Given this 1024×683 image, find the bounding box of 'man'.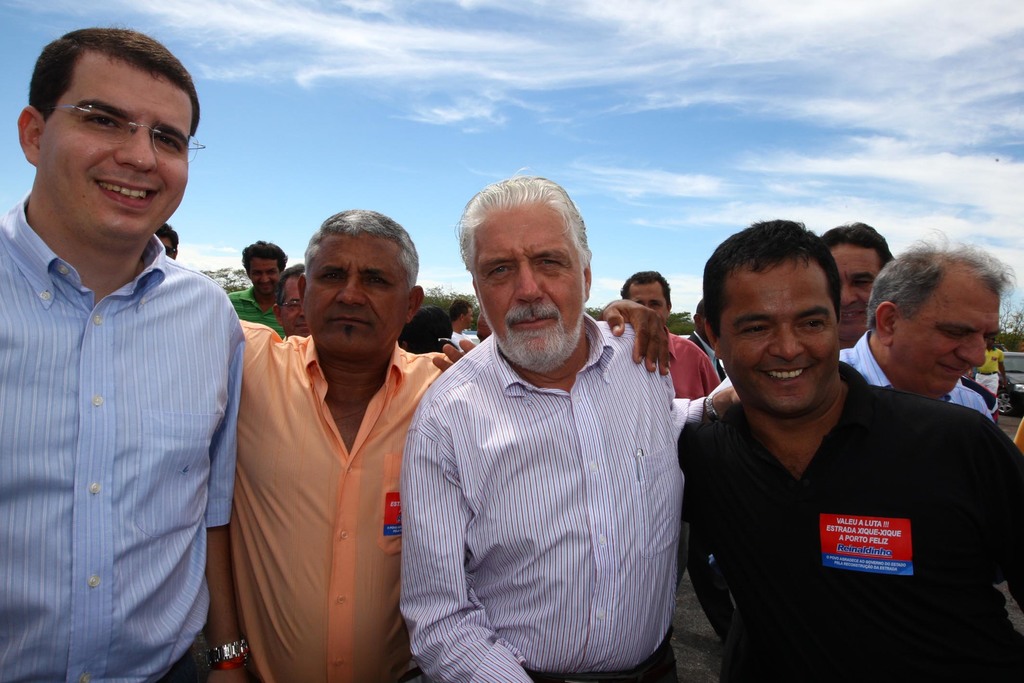
bbox=(268, 262, 307, 343).
